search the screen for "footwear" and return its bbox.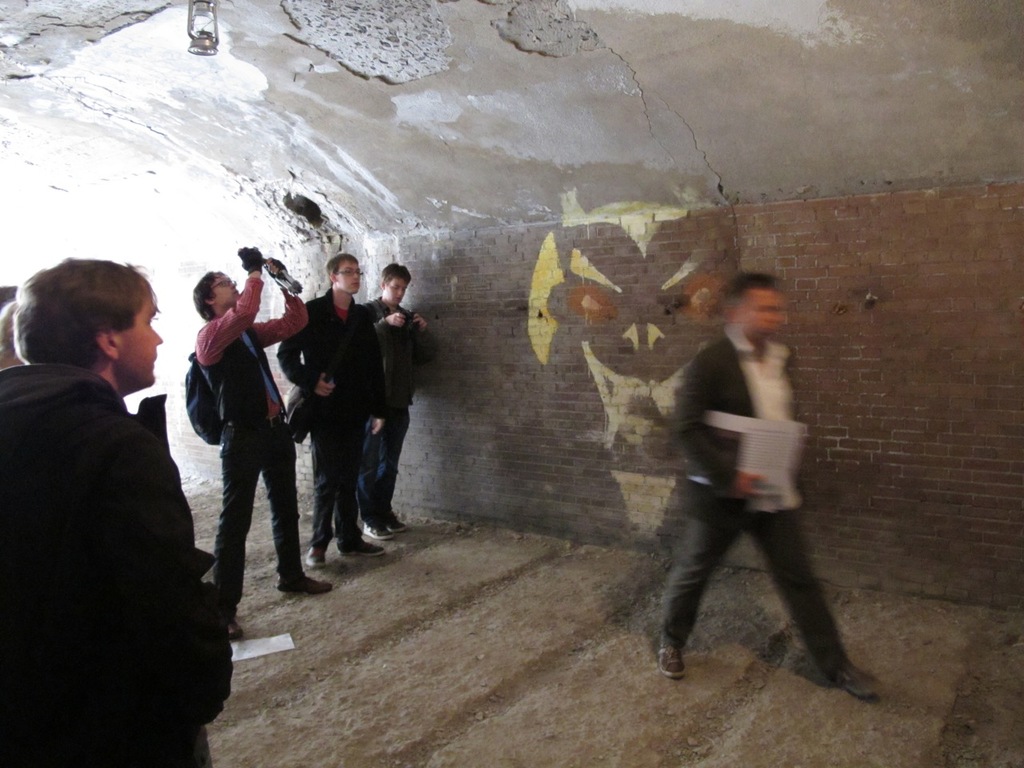
Found: rect(388, 518, 406, 533).
